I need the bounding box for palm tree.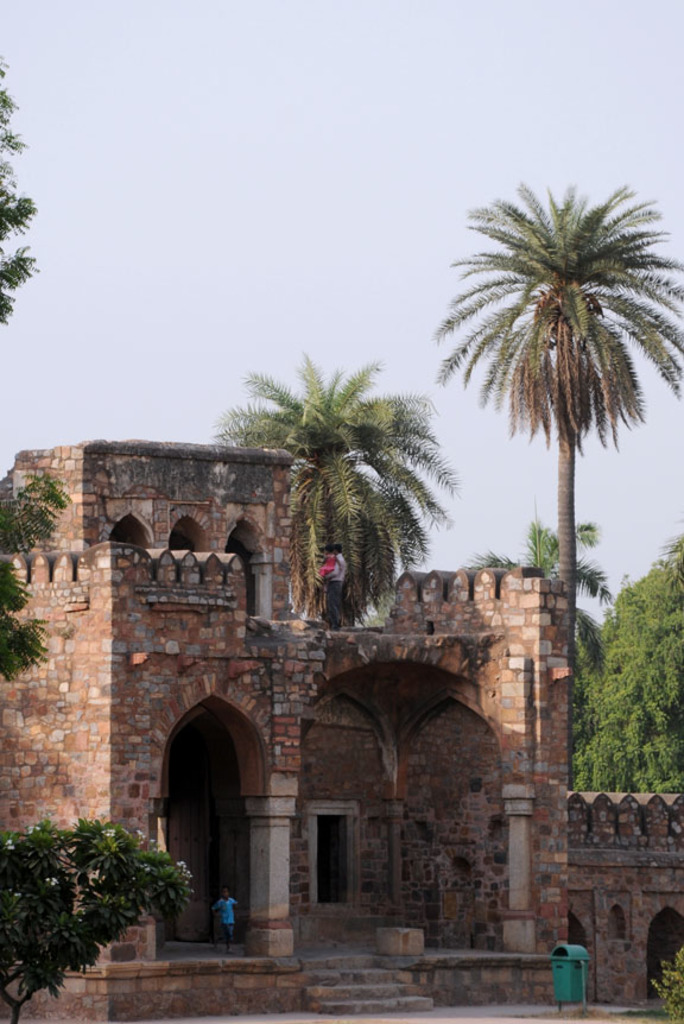
Here it is: {"x1": 0, "y1": 57, "x2": 23, "y2": 693}.
